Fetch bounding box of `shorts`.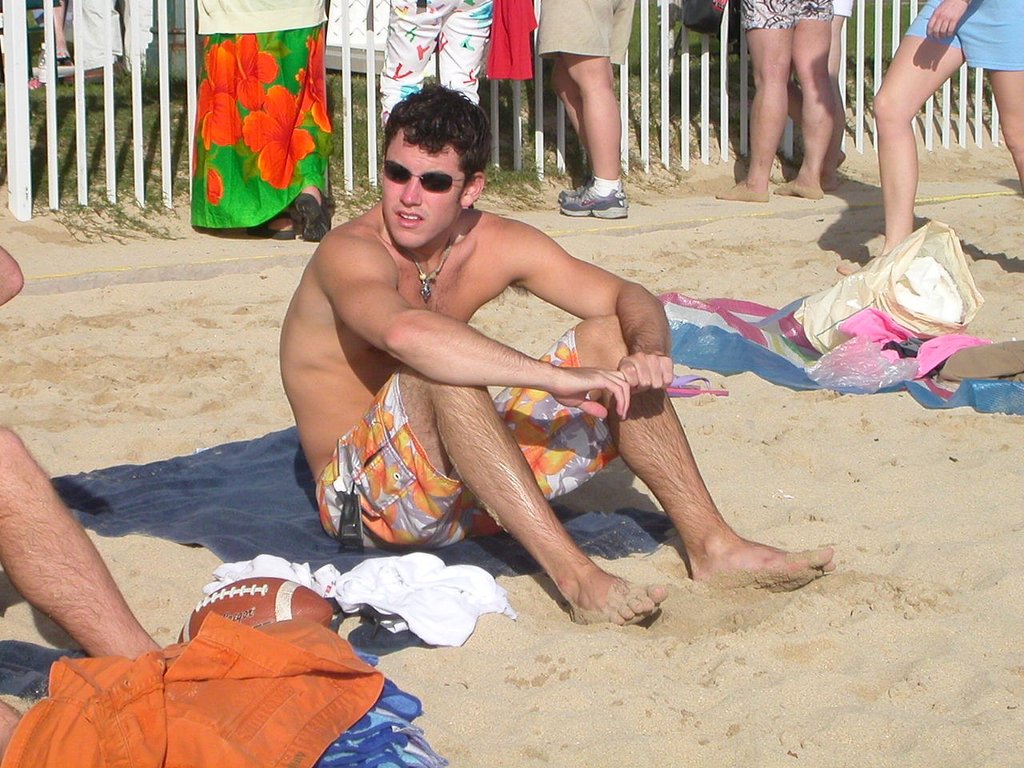
Bbox: {"left": 314, "top": 323, "right": 619, "bottom": 550}.
